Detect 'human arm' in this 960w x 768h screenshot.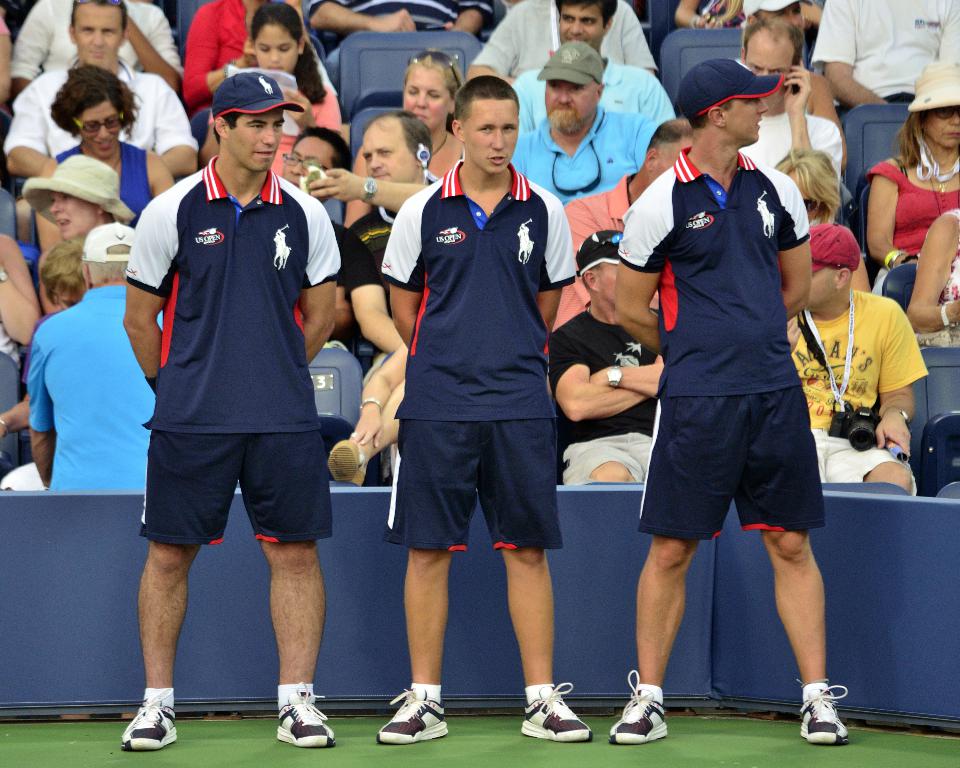
Detection: <region>637, 66, 683, 131</region>.
